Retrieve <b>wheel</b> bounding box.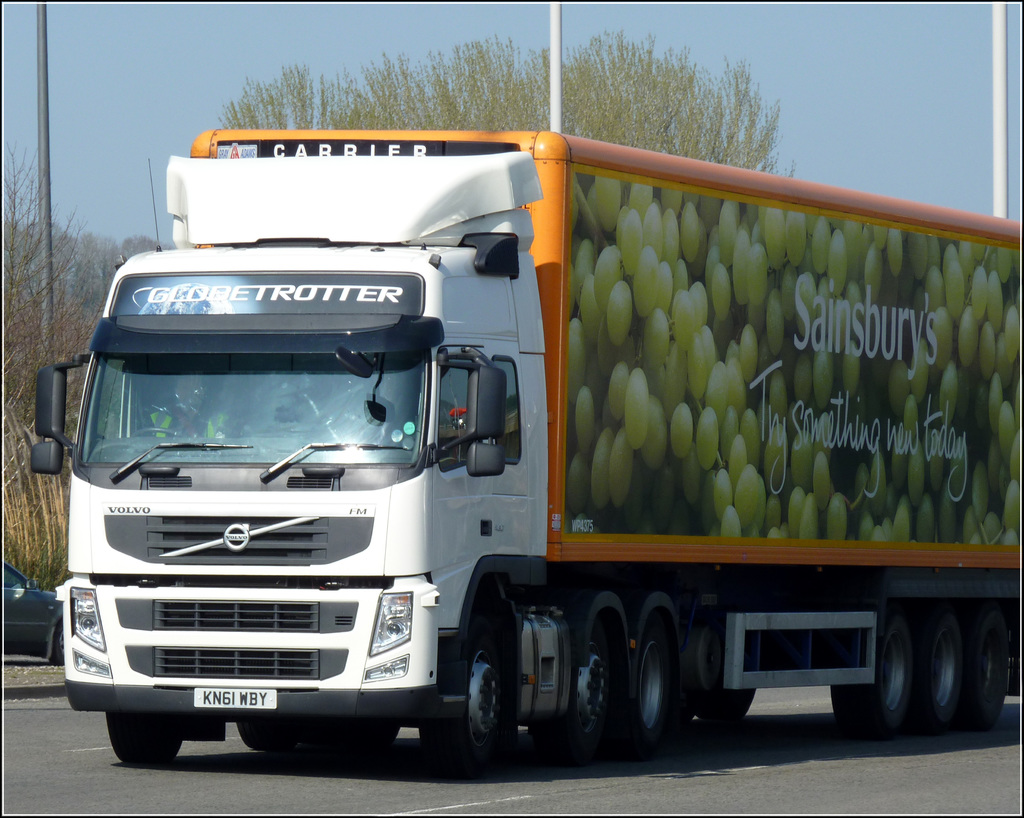
Bounding box: l=426, t=634, r=502, b=767.
